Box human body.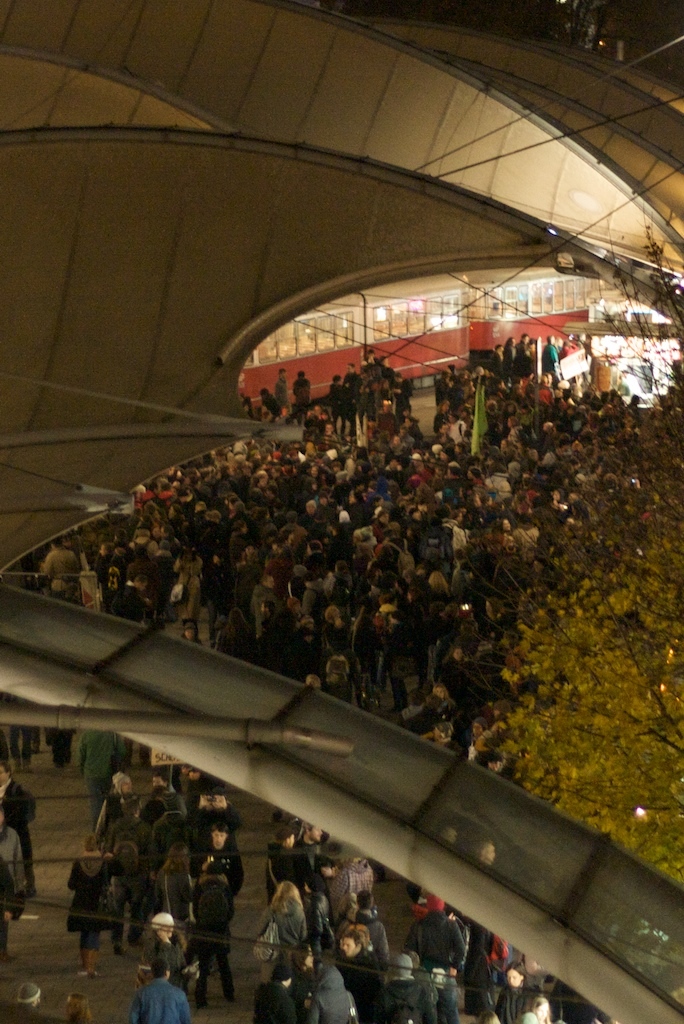
bbox=[81, 727, 127, 825].
